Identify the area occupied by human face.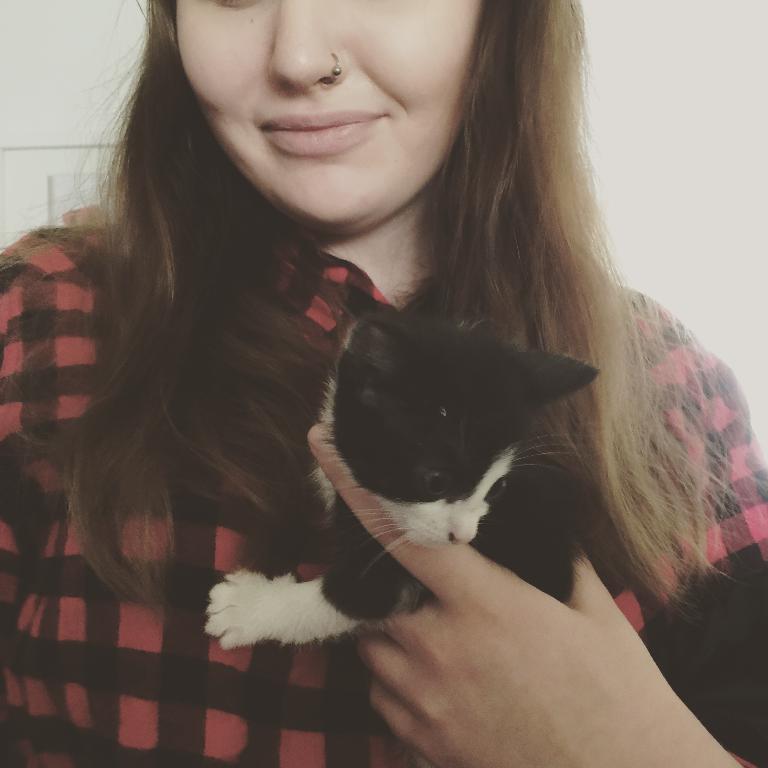
Area: [x1=178, y1=1, x2=481, y2=232].
